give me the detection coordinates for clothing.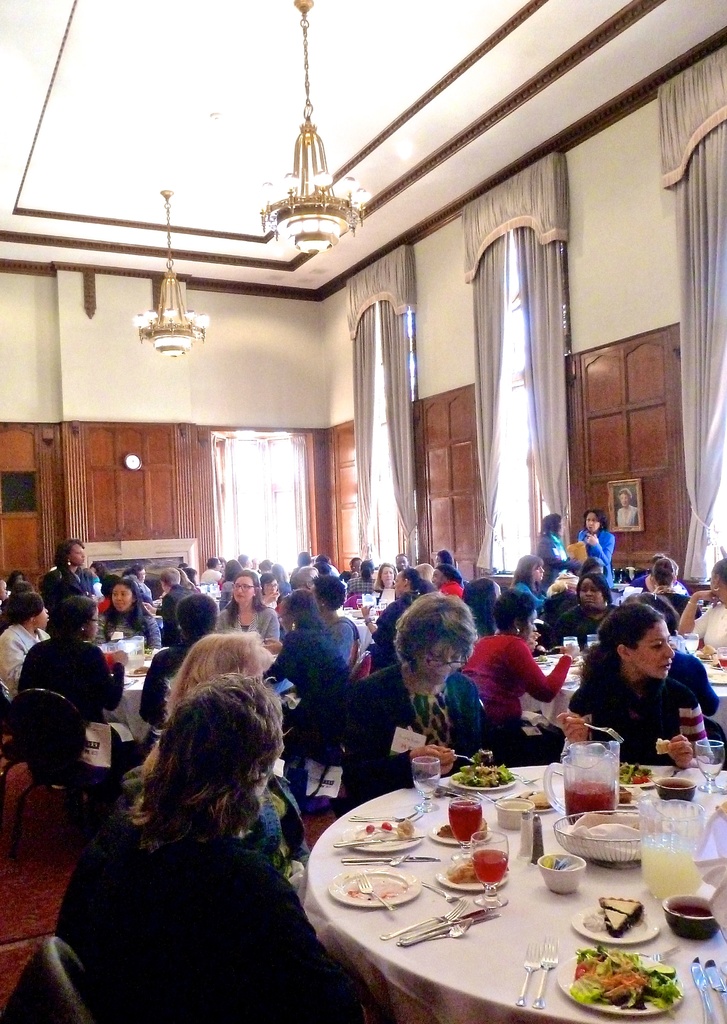
(x1=98, y1=606, x2=163, y2=646).
